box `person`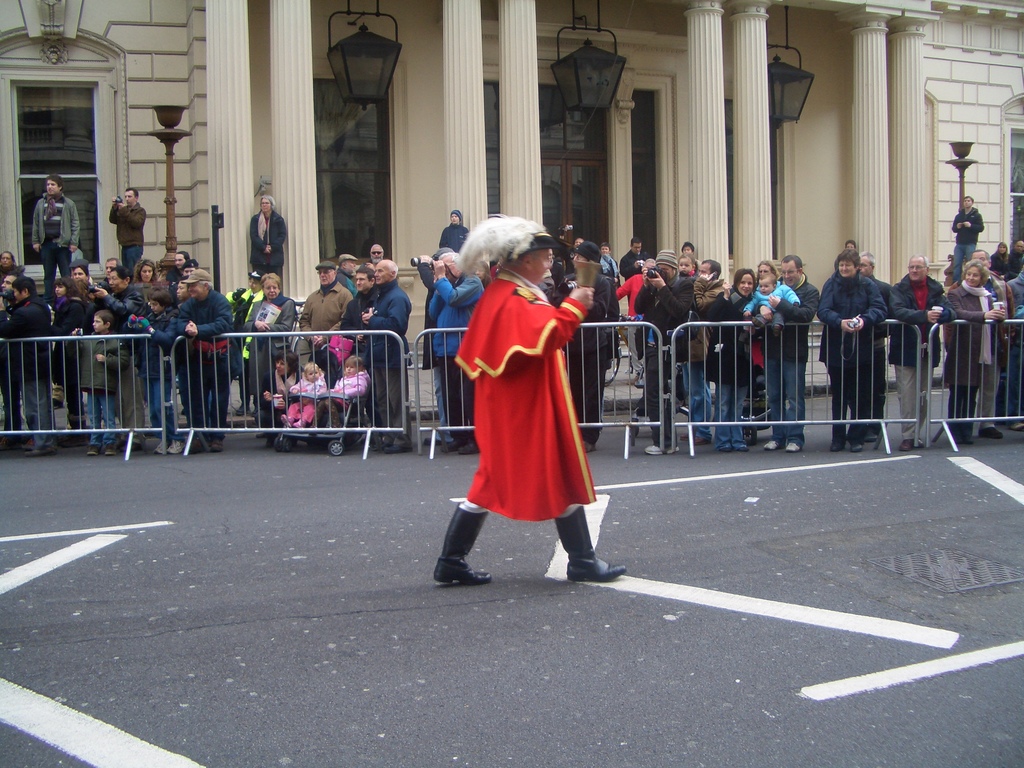
select_region(436, 209, 605, 597)
